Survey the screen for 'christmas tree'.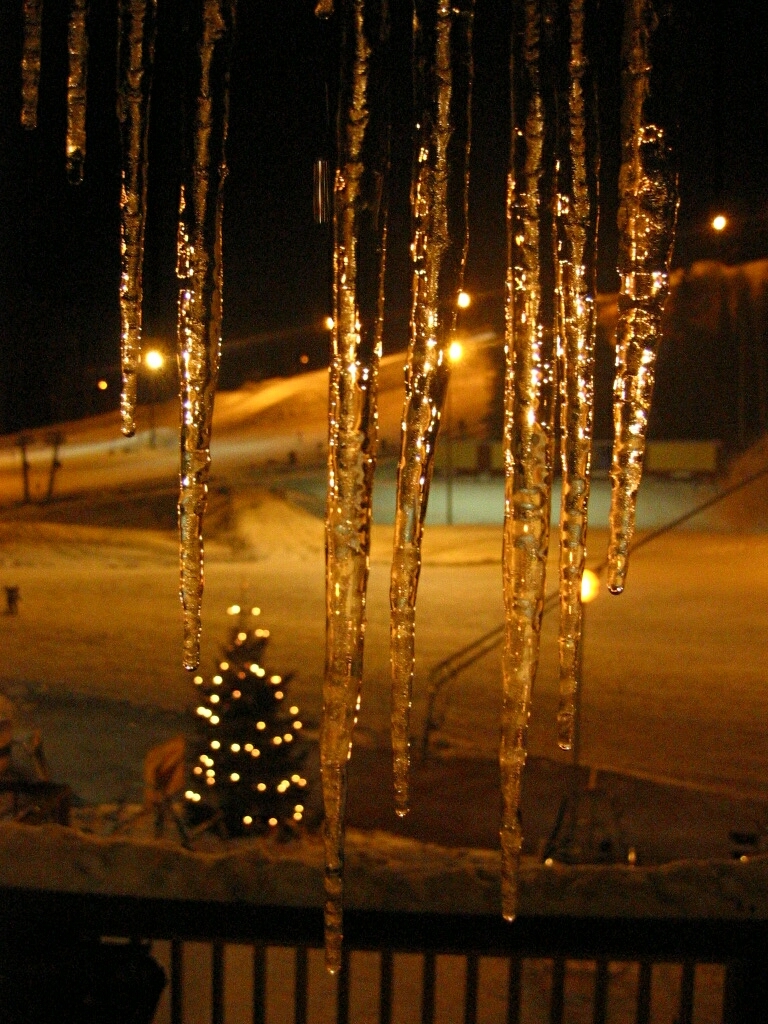
Survey found: box(181, 595, 324, 847).
